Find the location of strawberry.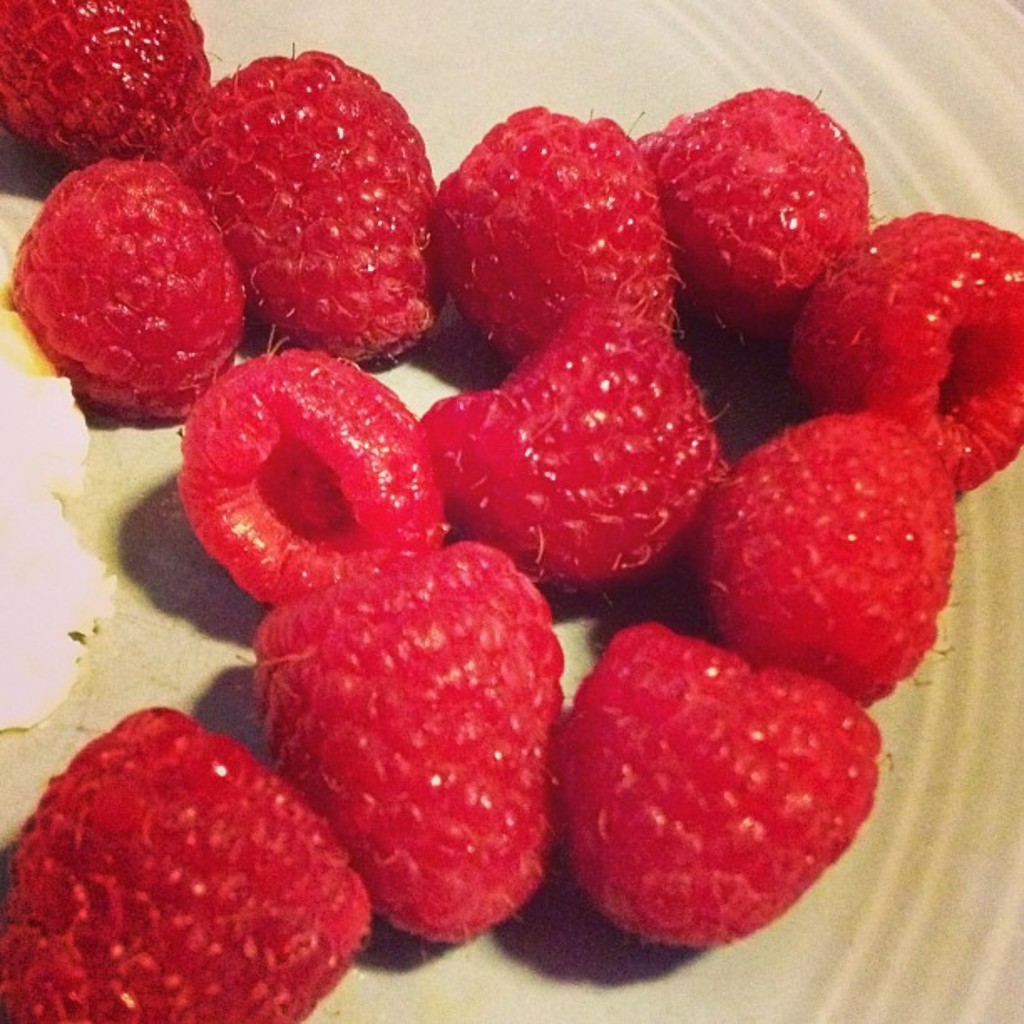
Location: box(3, 0, 231, 194).
